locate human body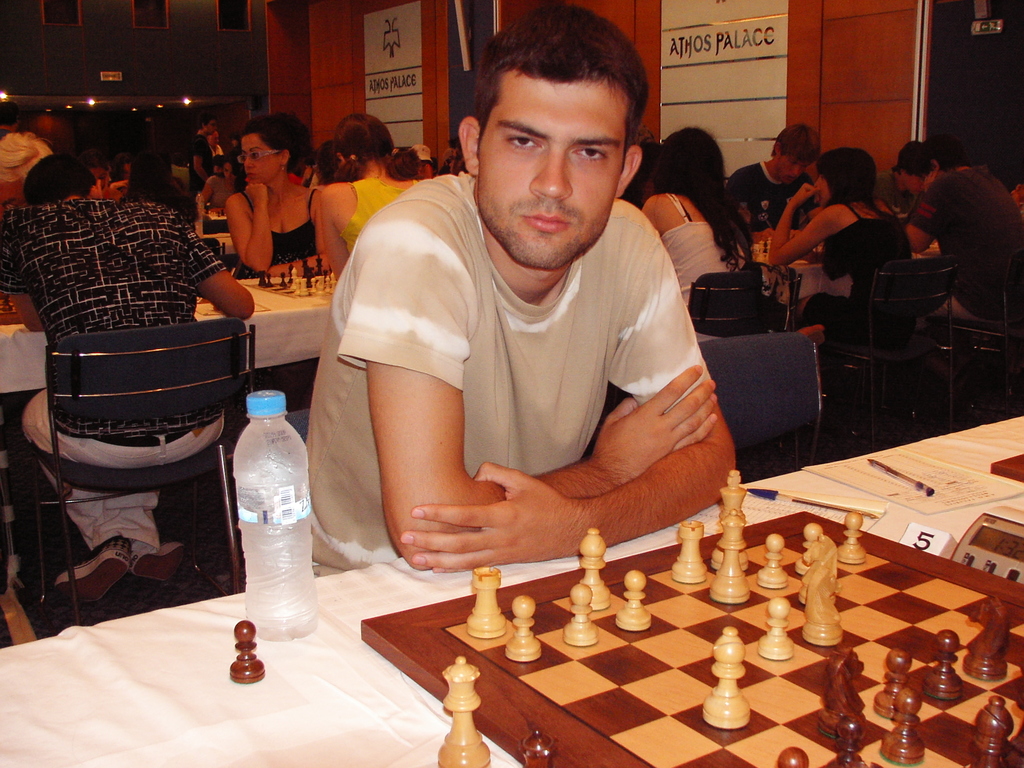
<bbox>83, 148, 106, 195</bbox>
